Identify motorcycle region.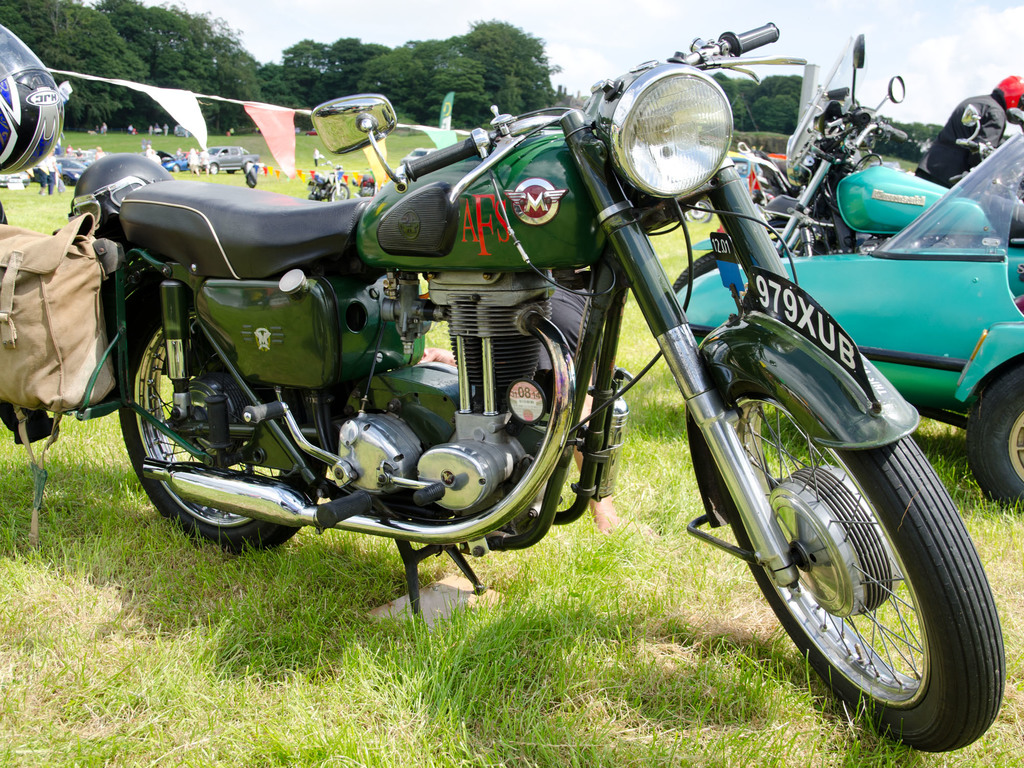
Region: (left=674, top=32, right=1023, bottom=289).
